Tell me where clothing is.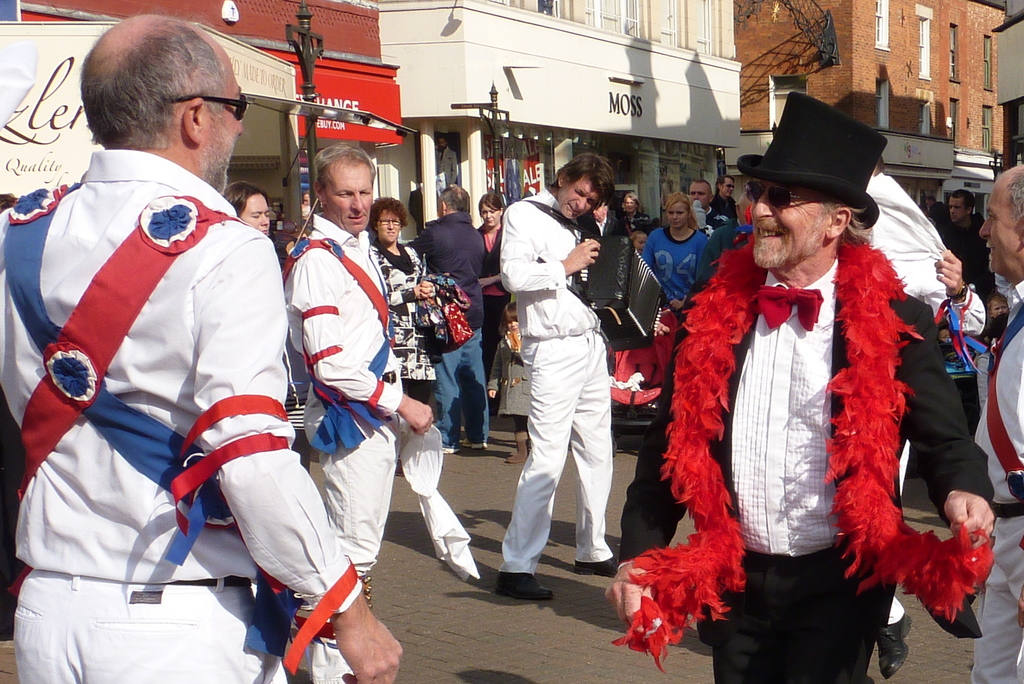
clothing is at 496:189:614:574.
